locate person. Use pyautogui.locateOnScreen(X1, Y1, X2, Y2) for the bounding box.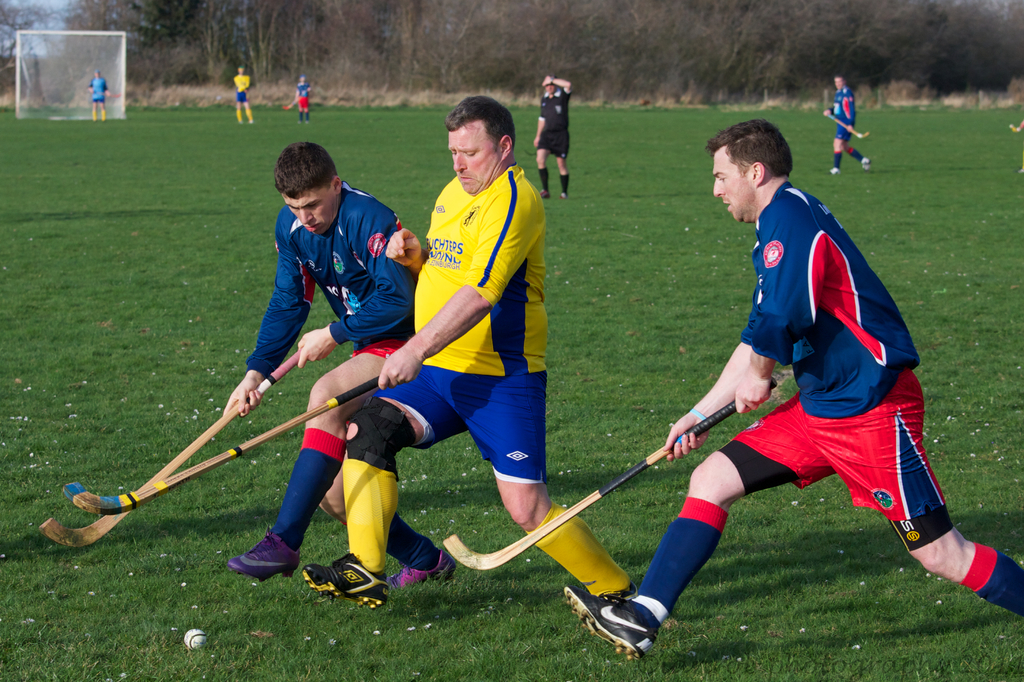
pyautogui.locateOnScreen(232, 63, 254, 125).
